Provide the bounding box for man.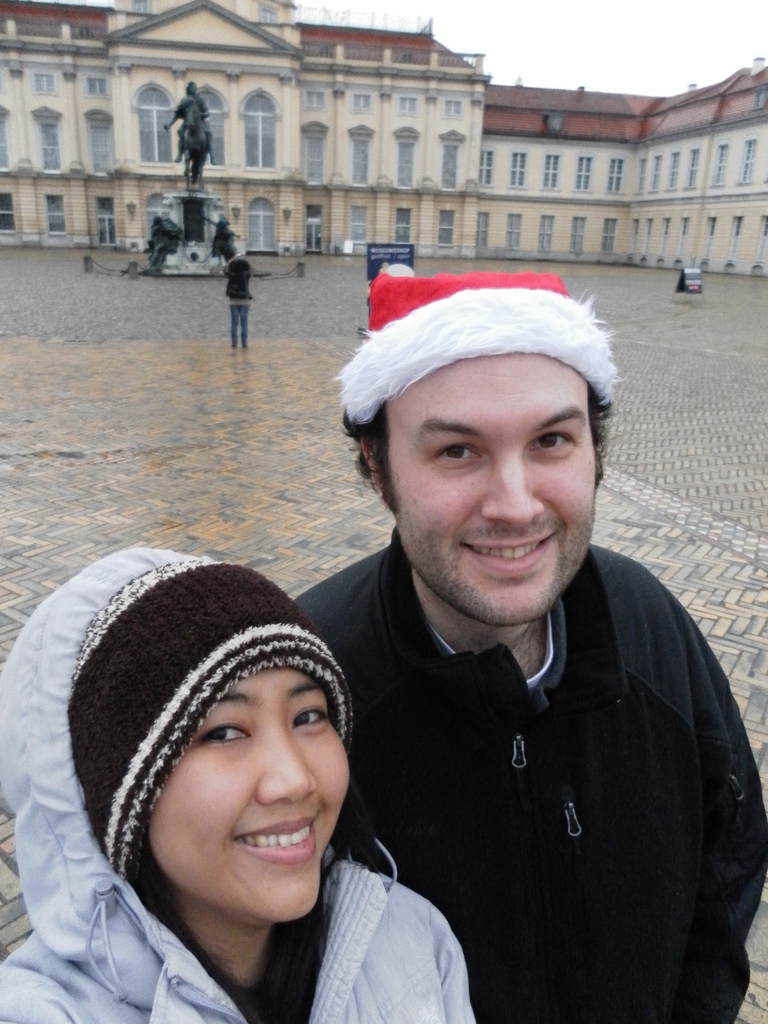
[left=227, top=248, right=253, bottom=353].
